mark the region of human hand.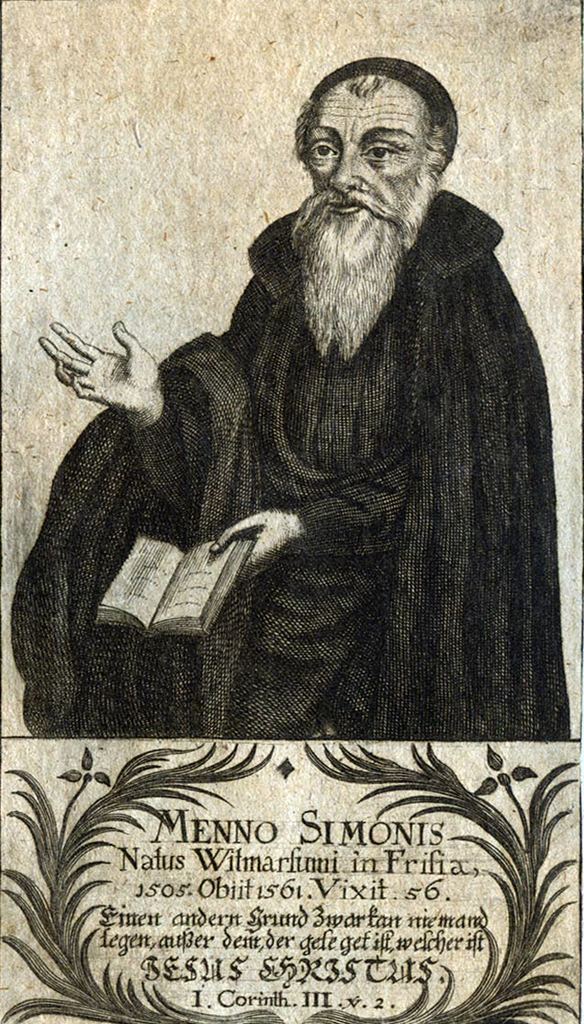
Region: (207,510,302,590).
